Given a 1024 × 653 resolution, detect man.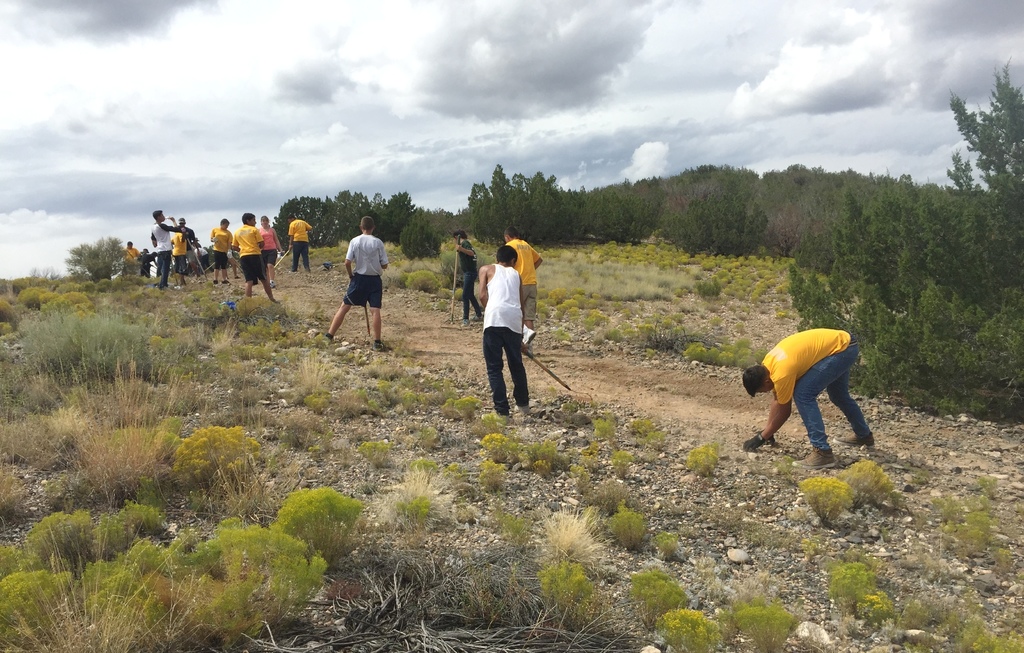
<box>451,229,492,319</box>.
